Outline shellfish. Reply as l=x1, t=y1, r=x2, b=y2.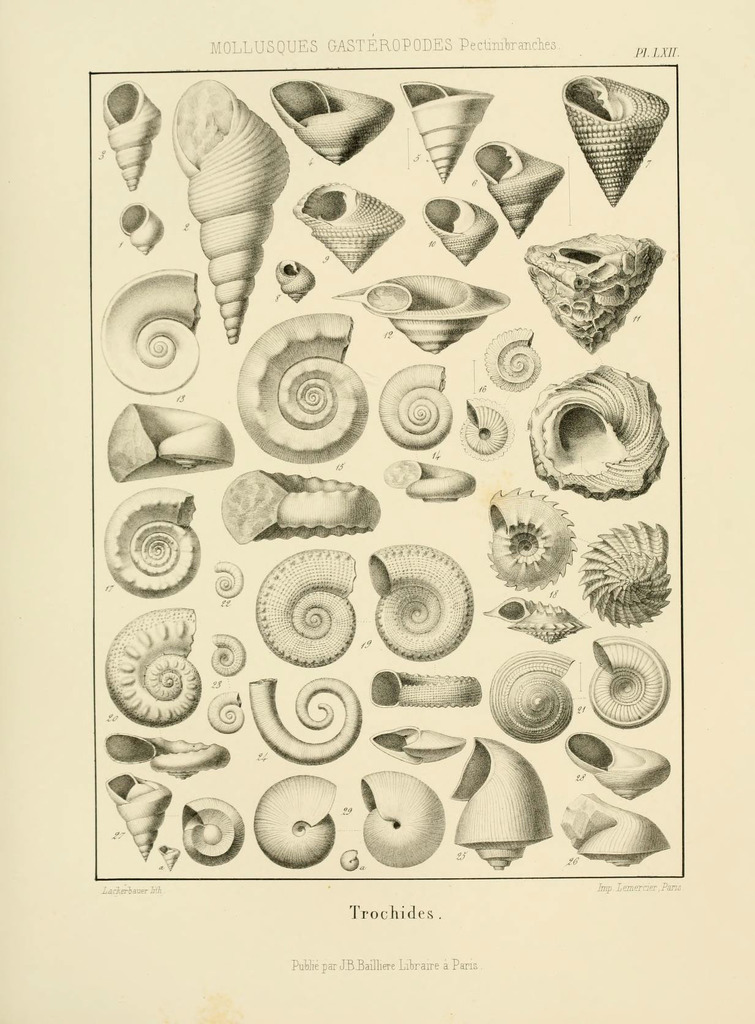
l=102, t=269, r=199, b=400.
